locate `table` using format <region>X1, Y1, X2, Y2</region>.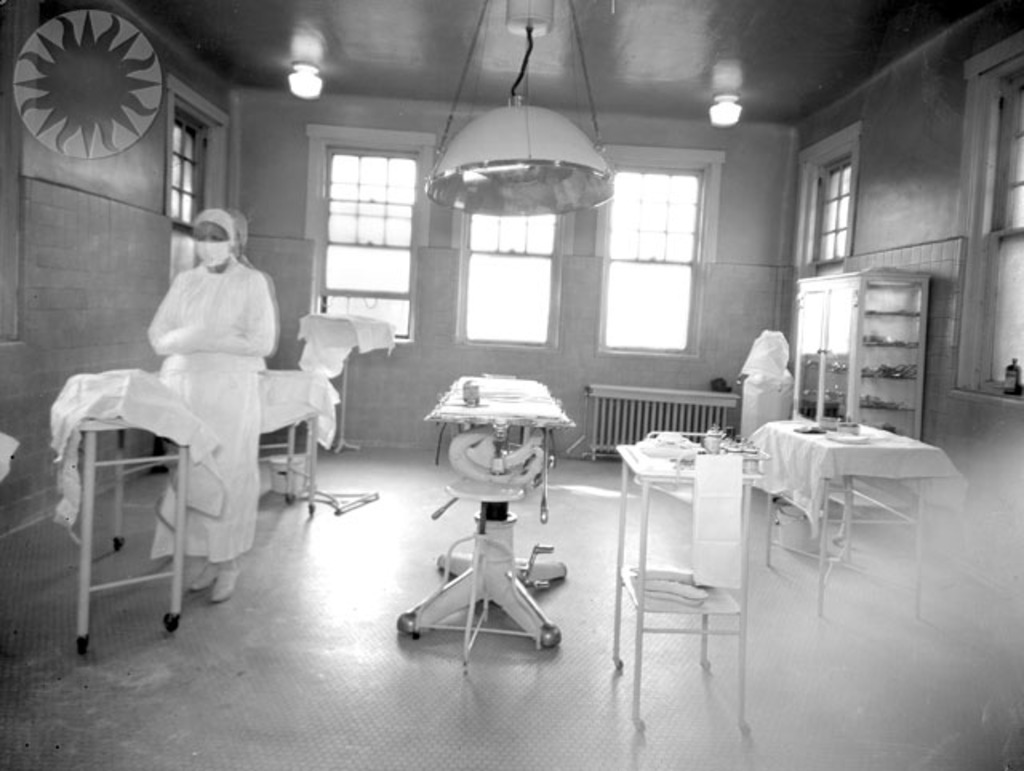
<region>250, 365, 334, 521</region>.
